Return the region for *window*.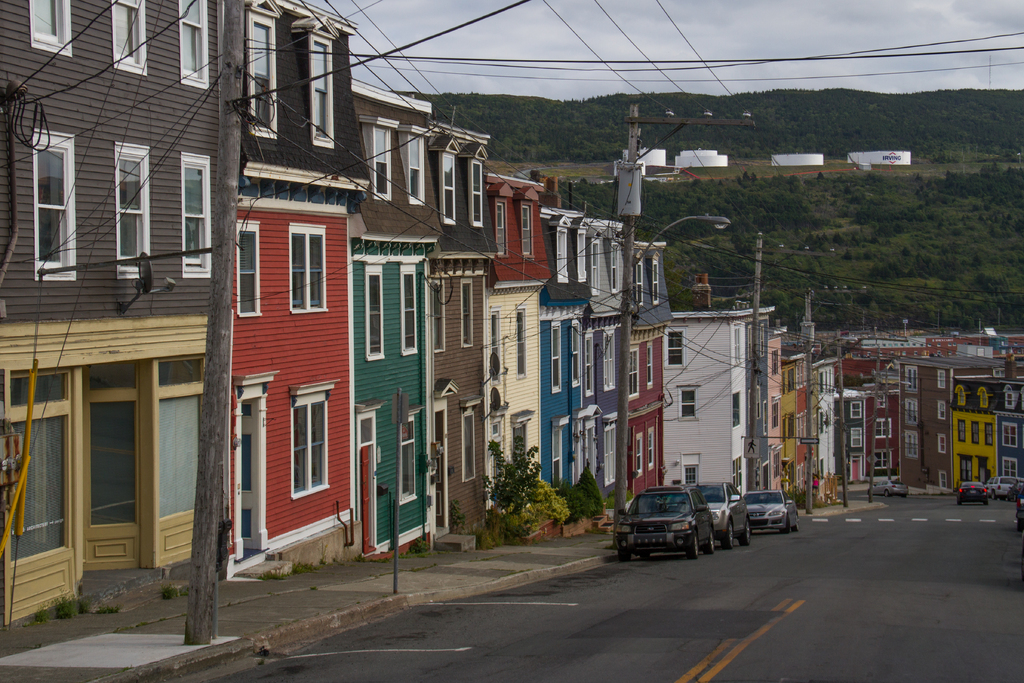
region(292, 384, 333, 494).
